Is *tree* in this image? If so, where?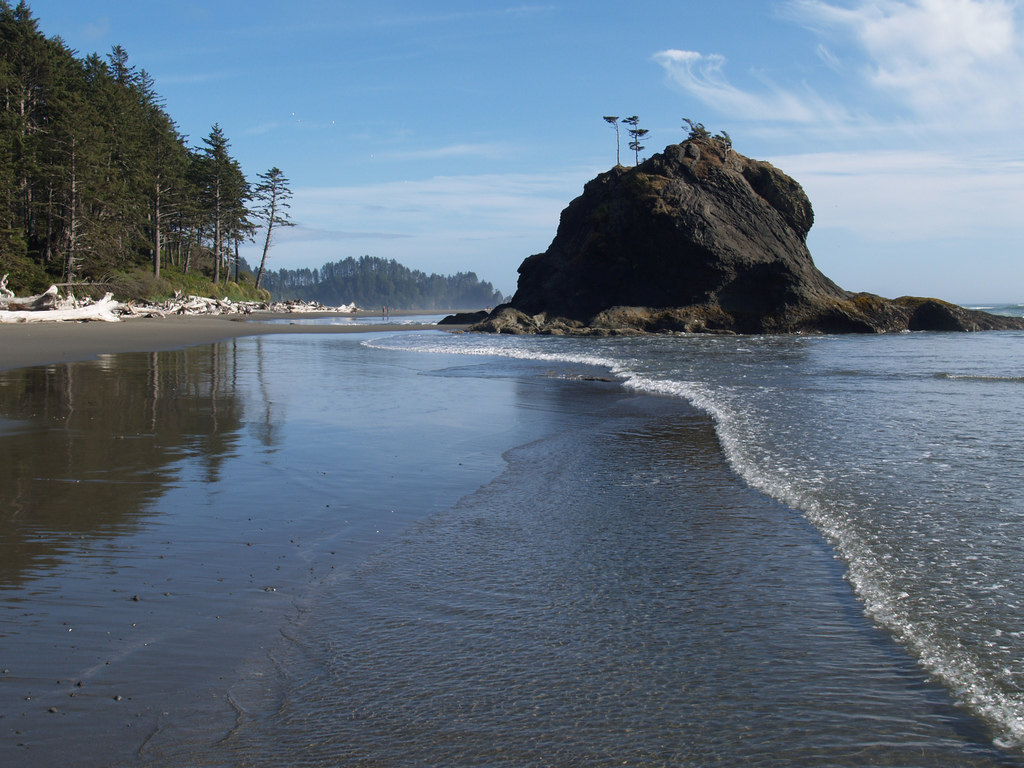
Yes, at x1=619, y1=117, x2=653, y2=168.
